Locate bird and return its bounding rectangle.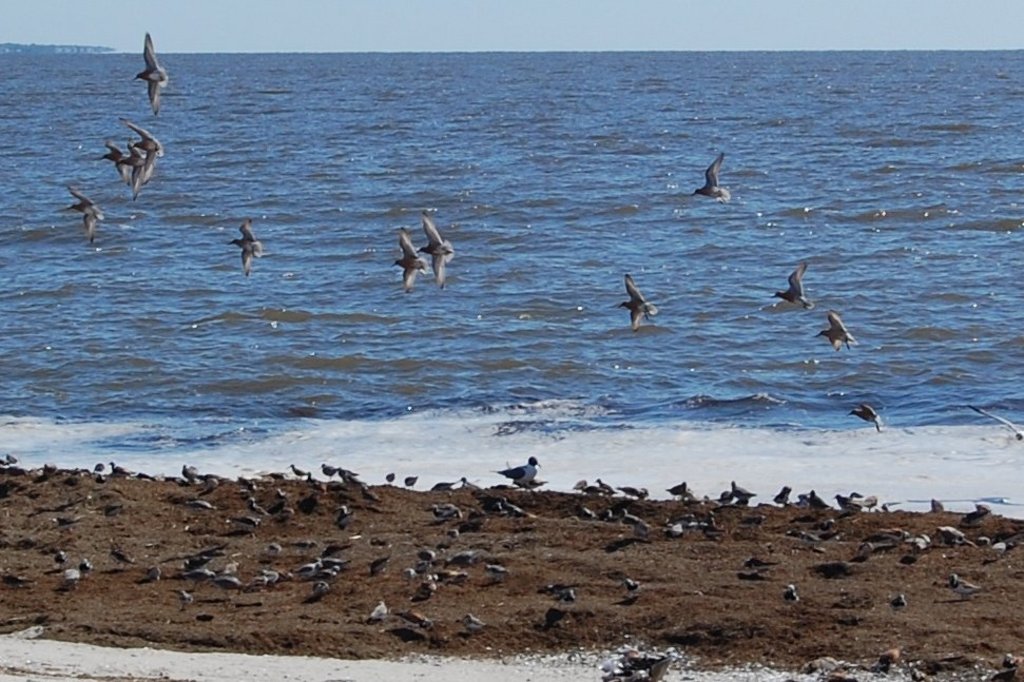
region(762, 260, 816, 315).
